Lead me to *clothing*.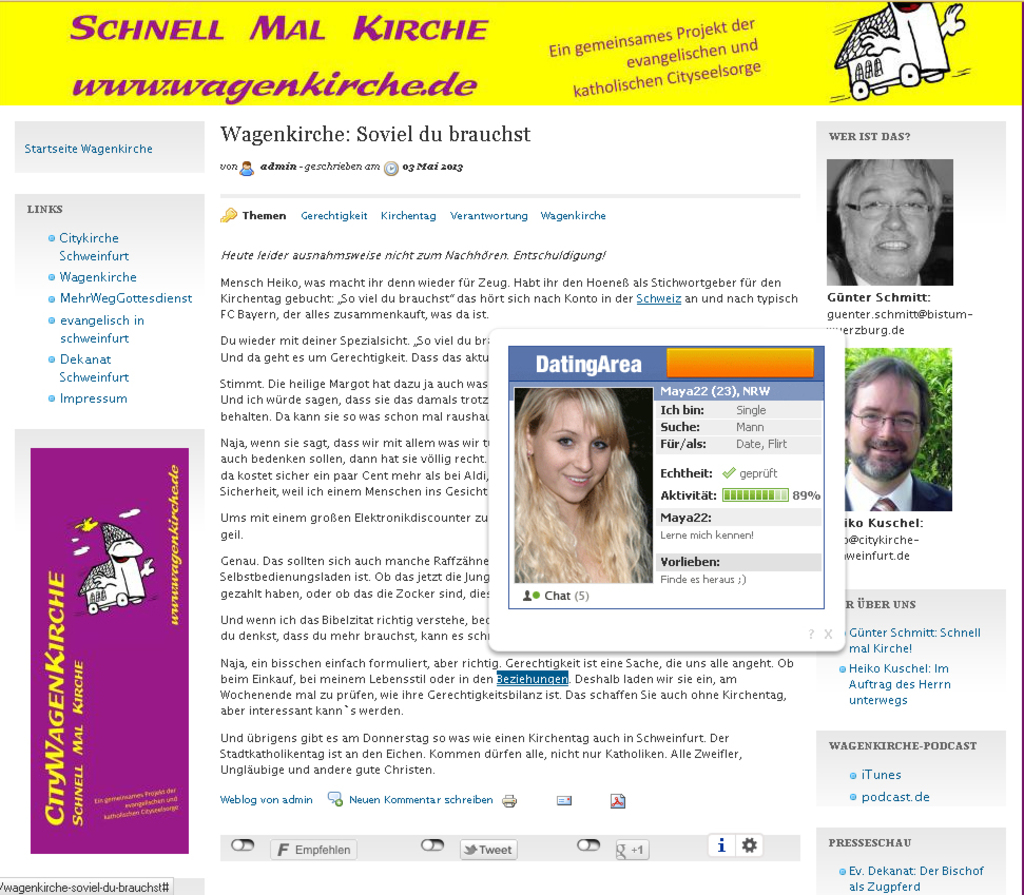
Lead to locate(833, 455, 947, 506).
